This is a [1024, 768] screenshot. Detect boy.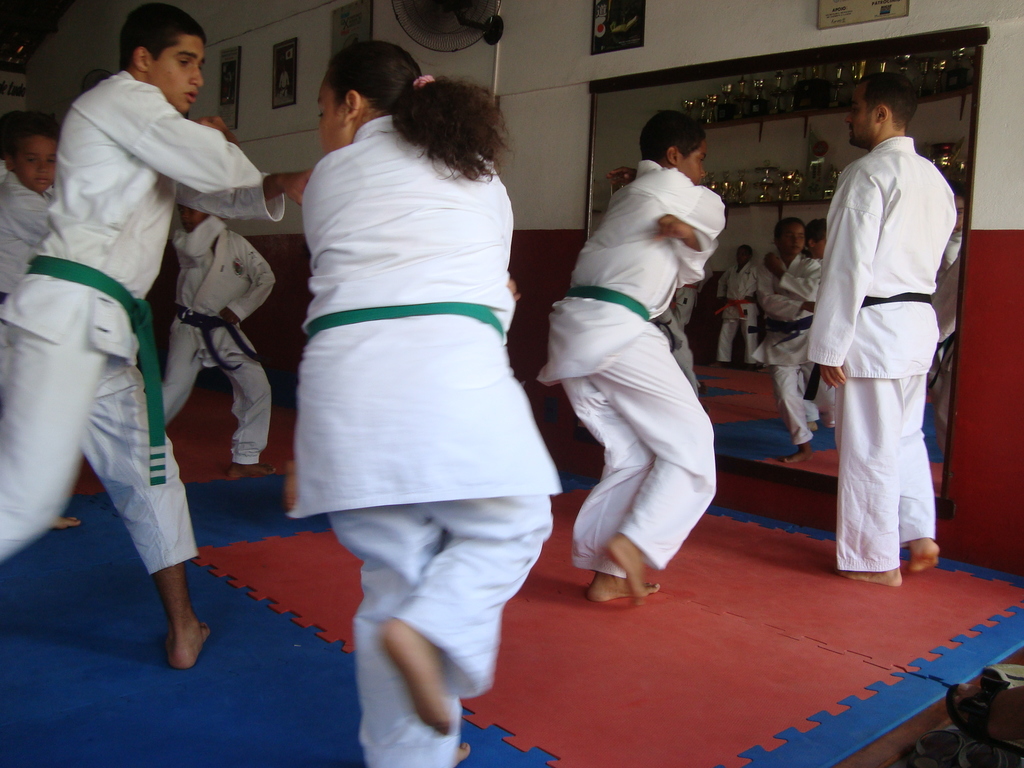
(left=0, top=0, right=316, bottom=669).
